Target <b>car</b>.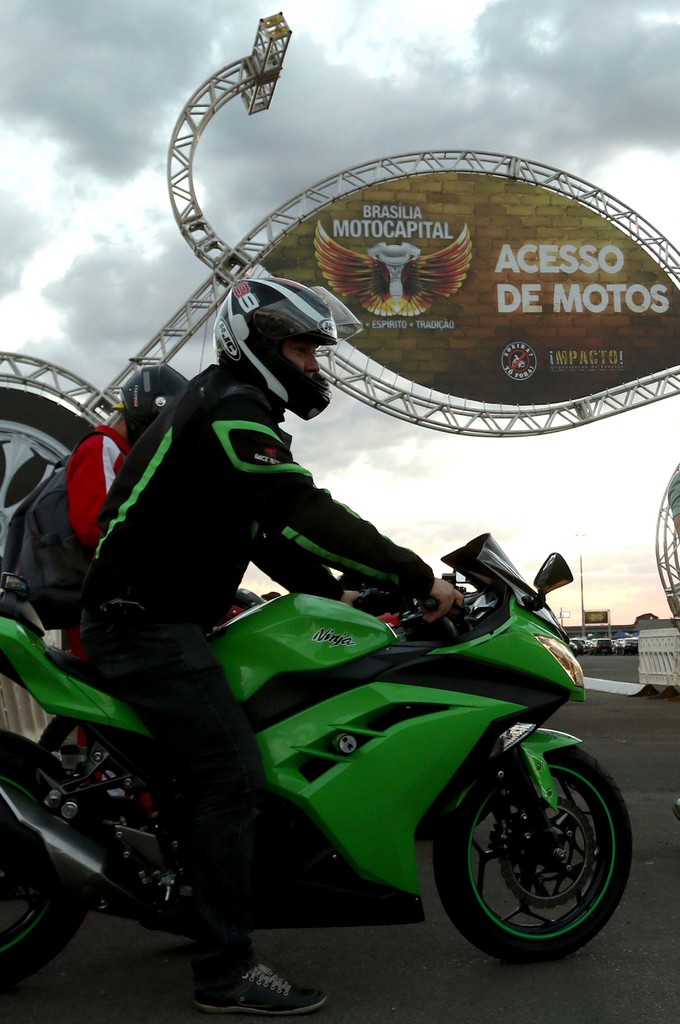
Target region: x1=594 y1=637 x2=613 y2=657.
